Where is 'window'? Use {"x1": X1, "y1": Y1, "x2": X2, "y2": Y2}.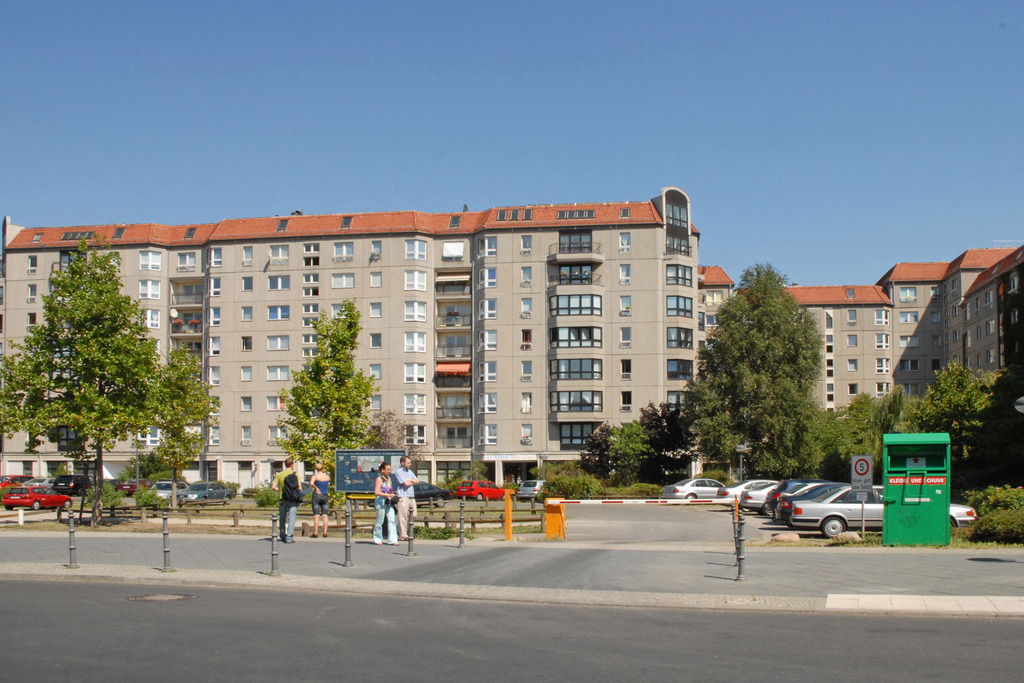
{"x1": 328, "y1": 269, "x2": 358, "y2": 293}.
